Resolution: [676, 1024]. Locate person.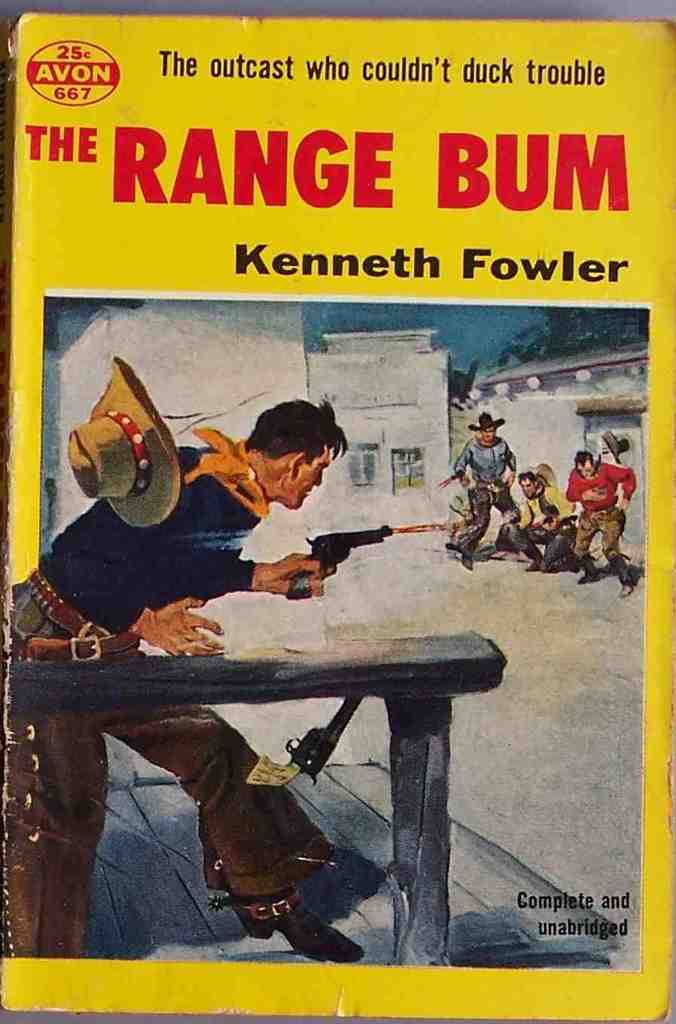
left=7, top=400, right=369, bottom=958.
